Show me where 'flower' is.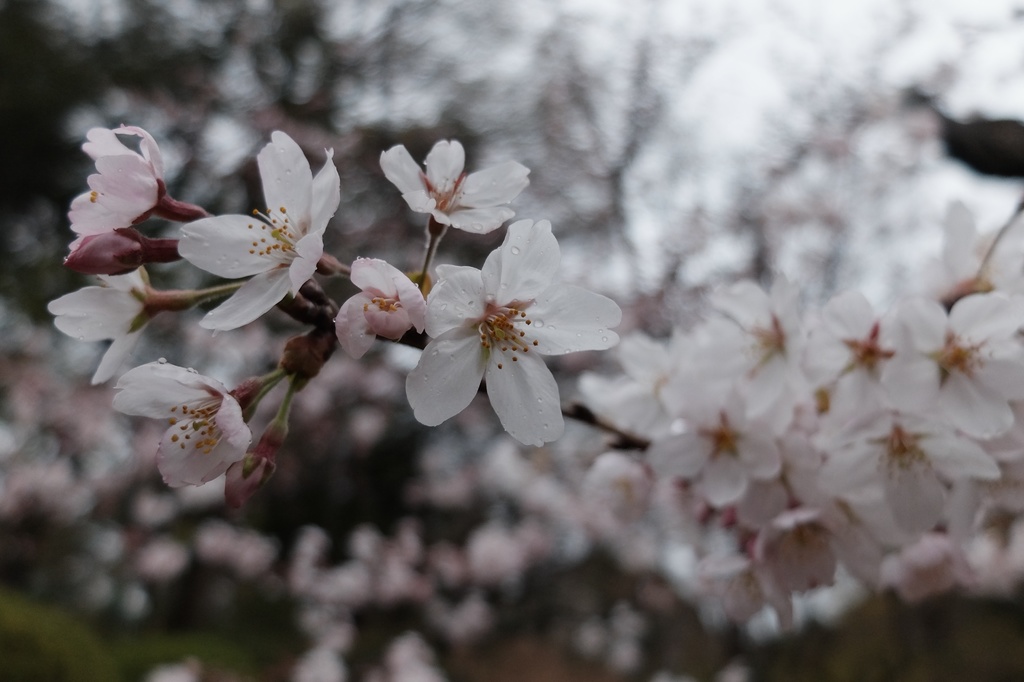
'flower' is at [394, 199, 626, 455].
